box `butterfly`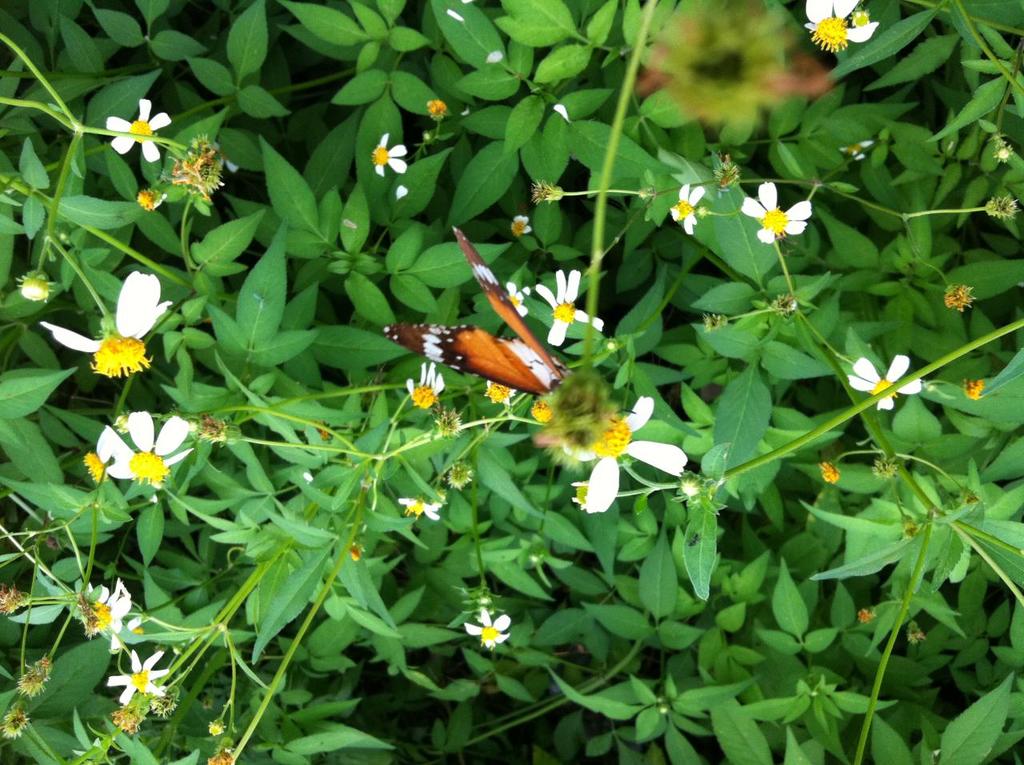
<bbox>377, 239, 586, 418</bbox>
